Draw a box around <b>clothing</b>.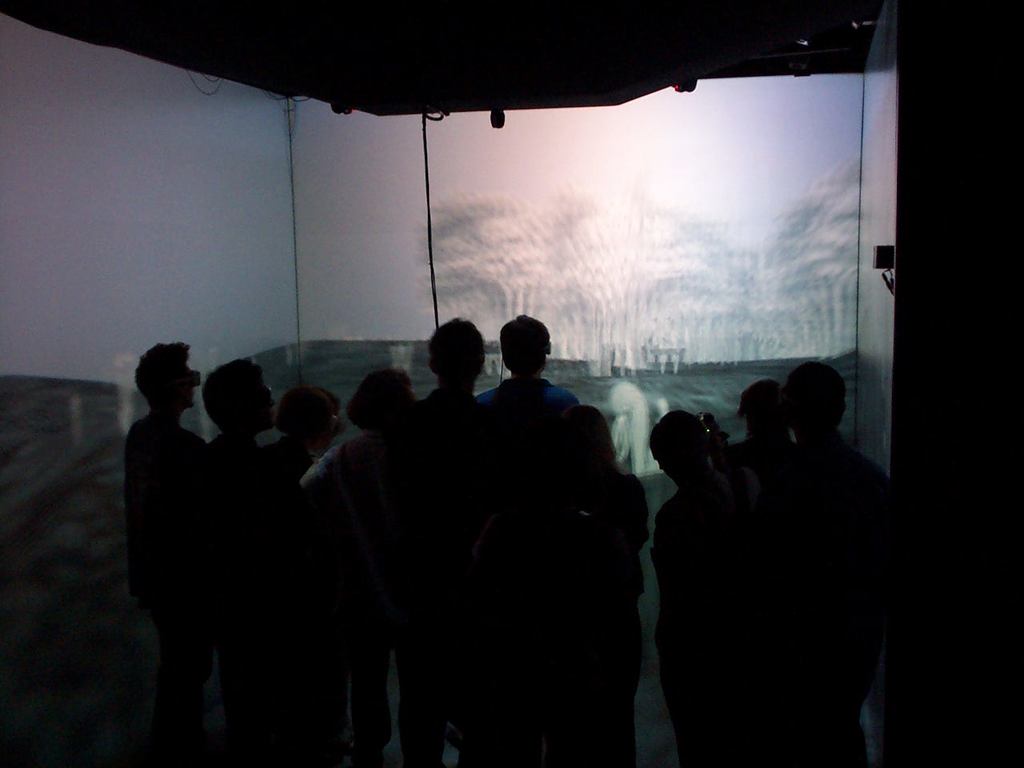
rect(474, 372, 579, 411).
